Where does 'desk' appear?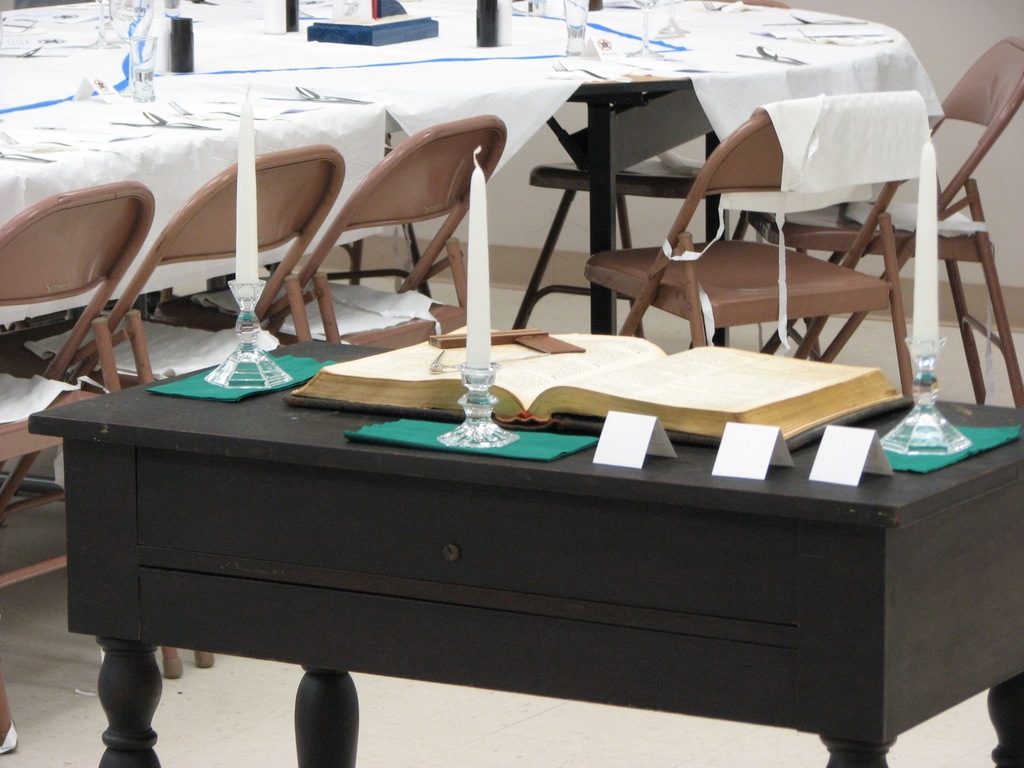
Appears at <region>69, 369, 991, 753</region>.
